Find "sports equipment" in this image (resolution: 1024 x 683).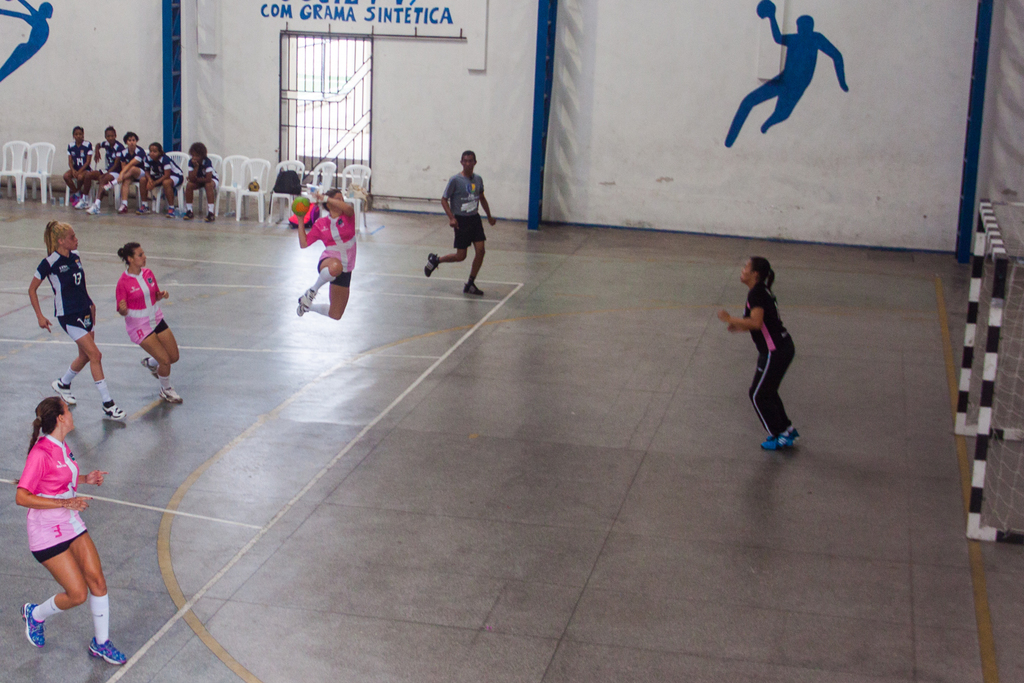
detection(18, 600, 50, 646).
